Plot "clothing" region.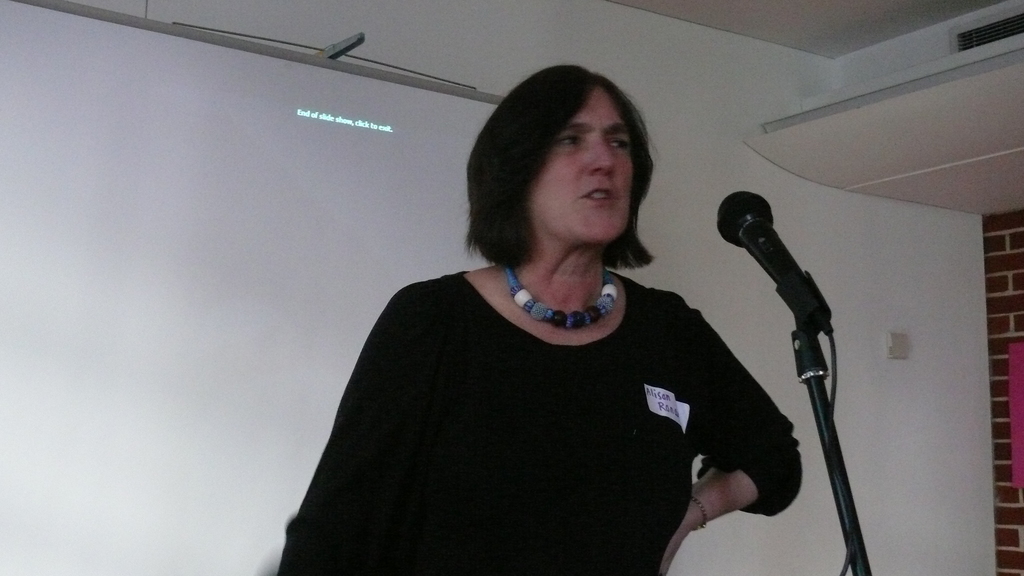
Plotted at (271,260,804,575).
